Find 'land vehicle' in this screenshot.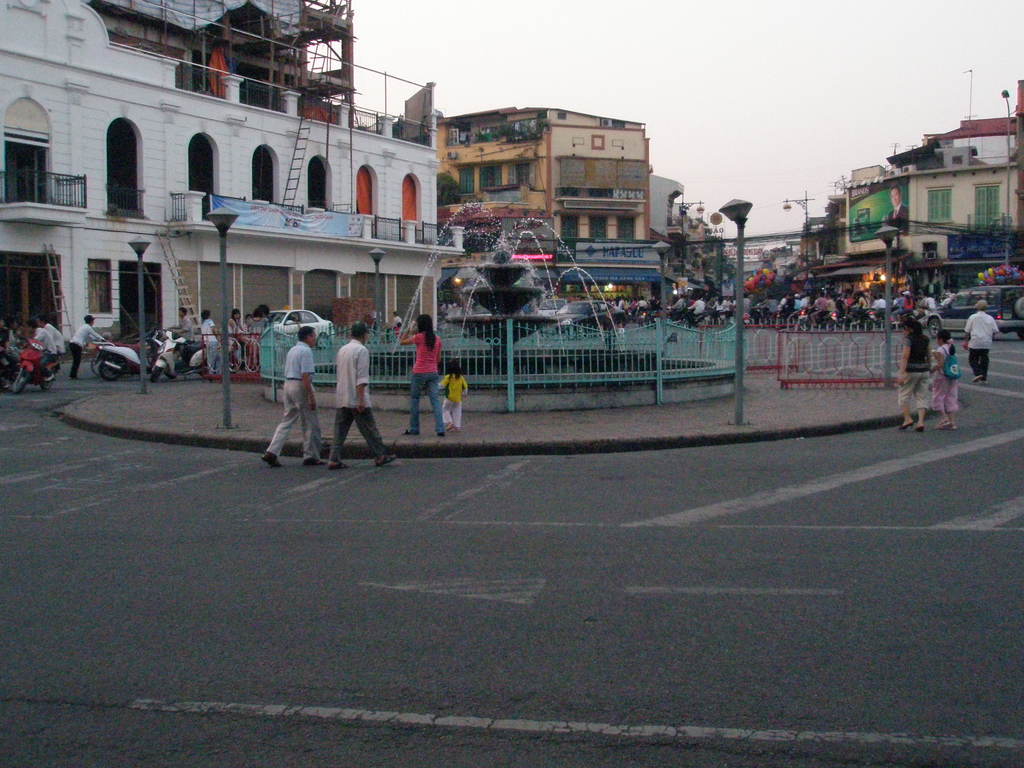
The bounding box for 'land vehicle' is bbox=[925, 287, 1023, 344].
